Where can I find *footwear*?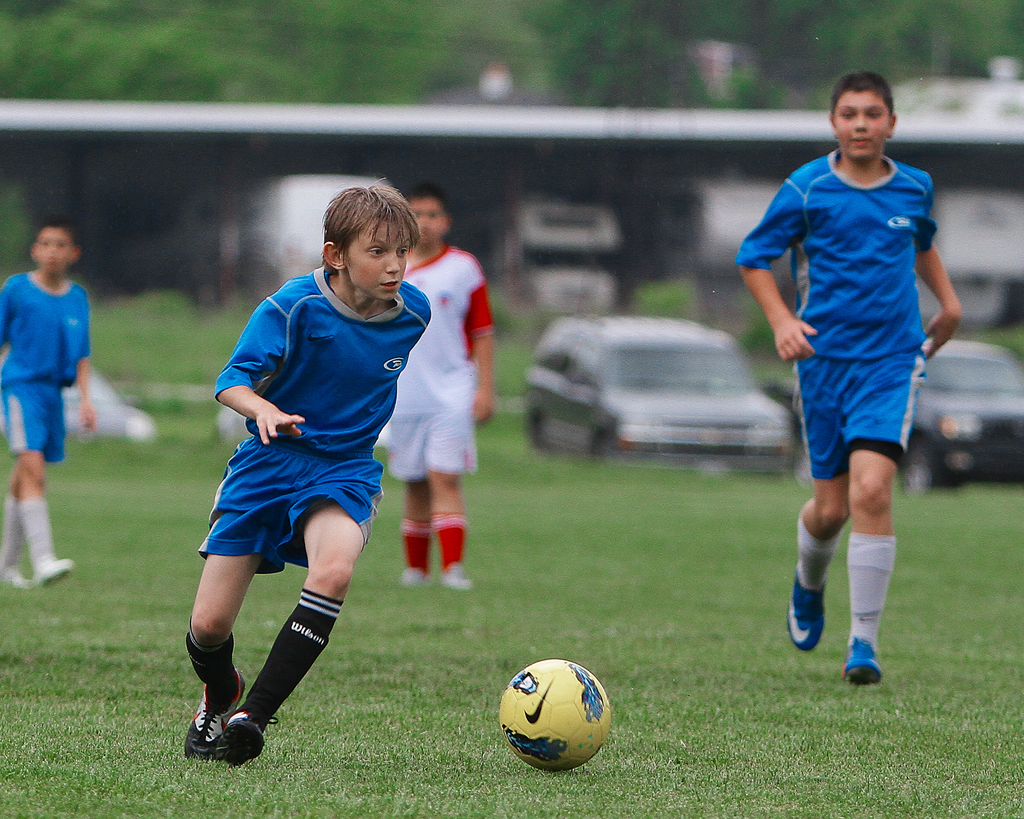
You can find it at box=[845, 636, 874, 679].
